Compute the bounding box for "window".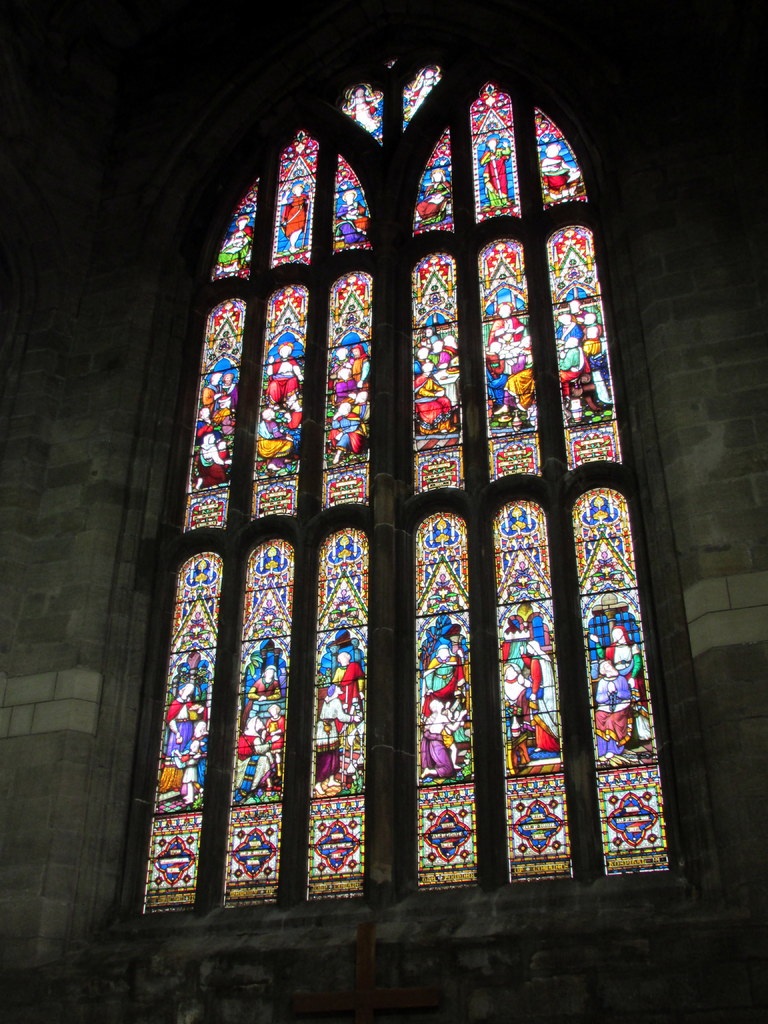
(124, 0, 689, 1002).
